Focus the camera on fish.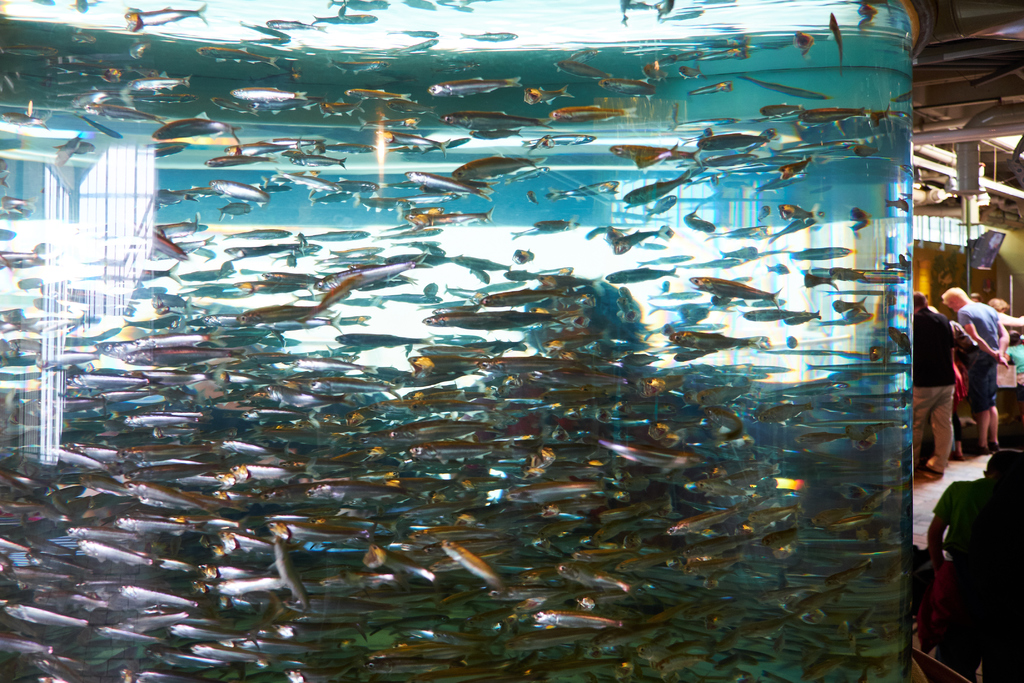
Focus region: region(315, 254, 433, 295).
